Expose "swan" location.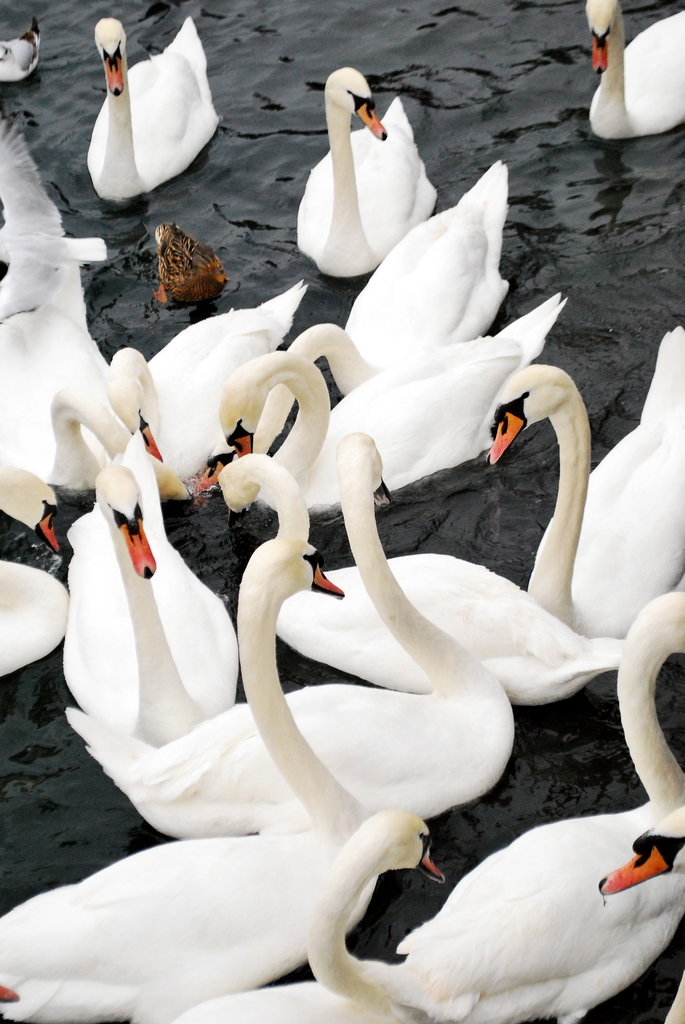
Exposed at select_region(0, 154, 684, 1023).
